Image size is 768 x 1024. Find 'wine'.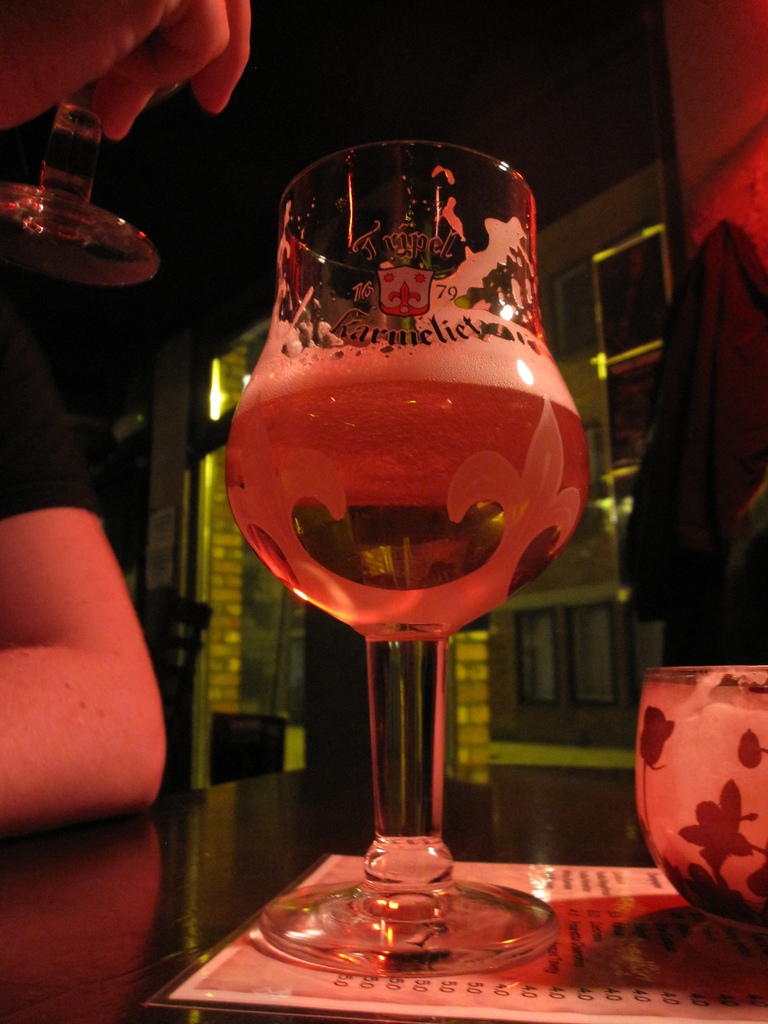
pyautogui.locateOnScreen(207, 376, 586, 641).
